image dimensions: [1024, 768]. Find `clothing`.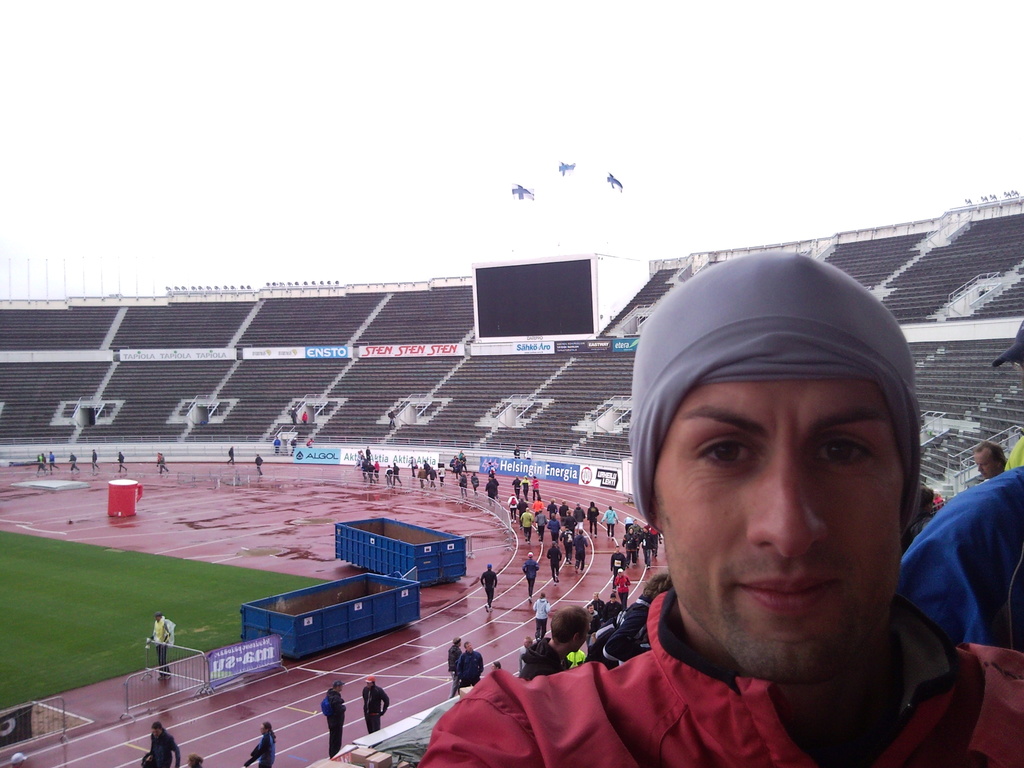
(x1=420, y1=579, x2=1023, y2=766).
